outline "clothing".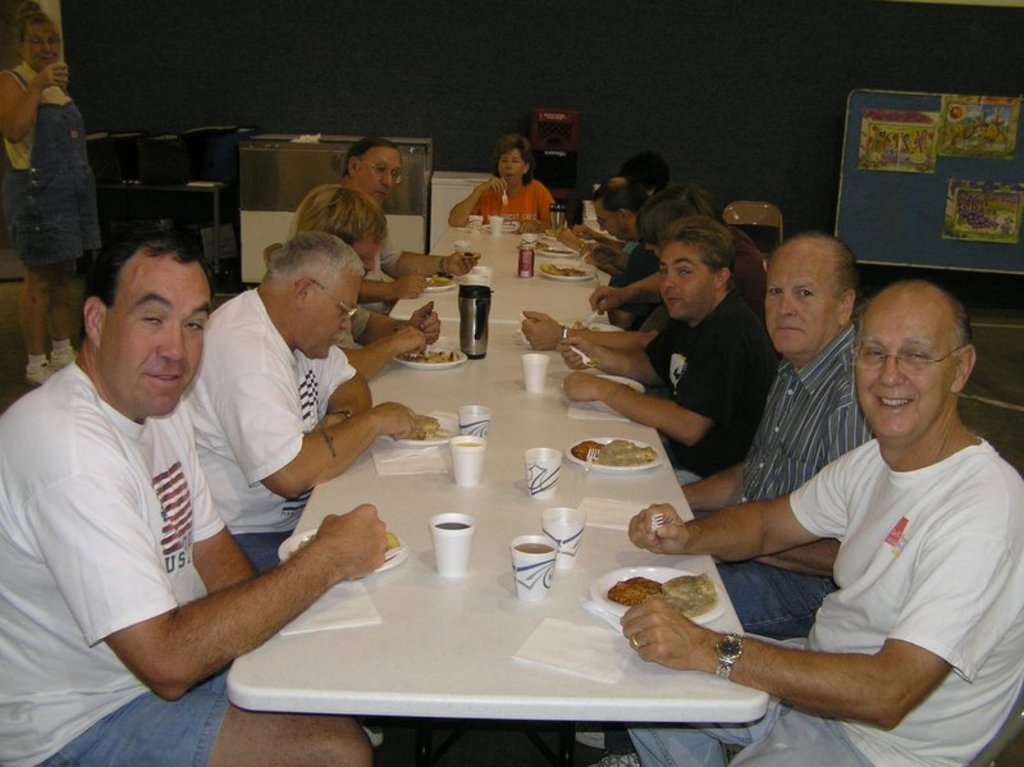
Outline: 0/64/93/268.
